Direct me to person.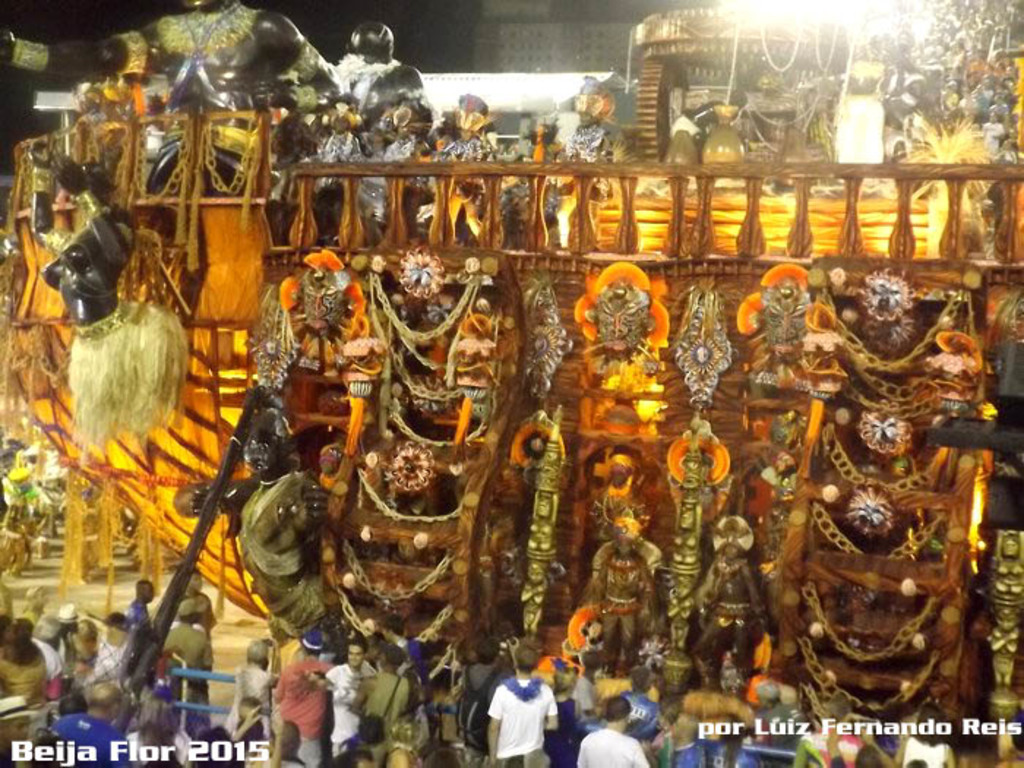
Direction: <region>622, 661, 664, 739</region>.
